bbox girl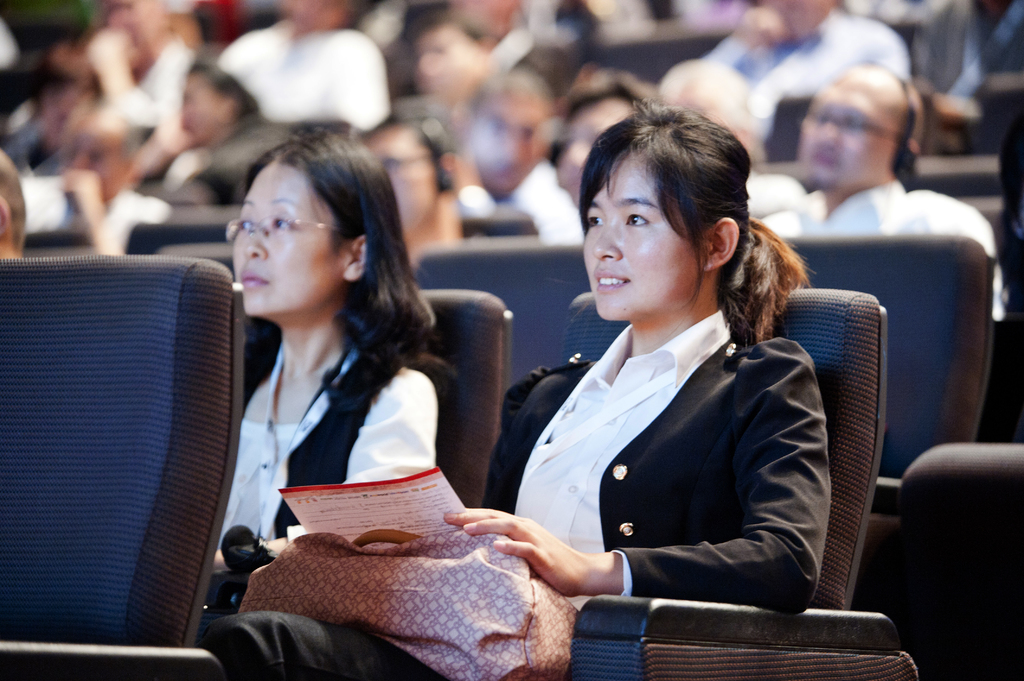
detection(207, 111, 844, 680)
